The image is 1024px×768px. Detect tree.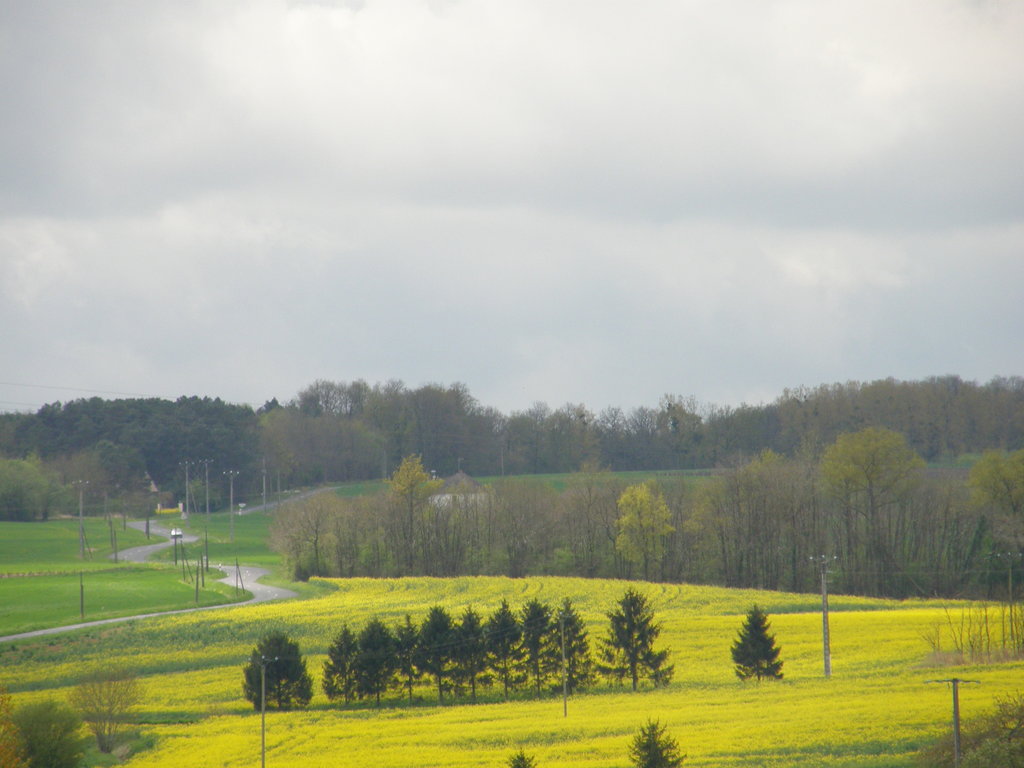
Detection: (243, 627, 314, 707).
